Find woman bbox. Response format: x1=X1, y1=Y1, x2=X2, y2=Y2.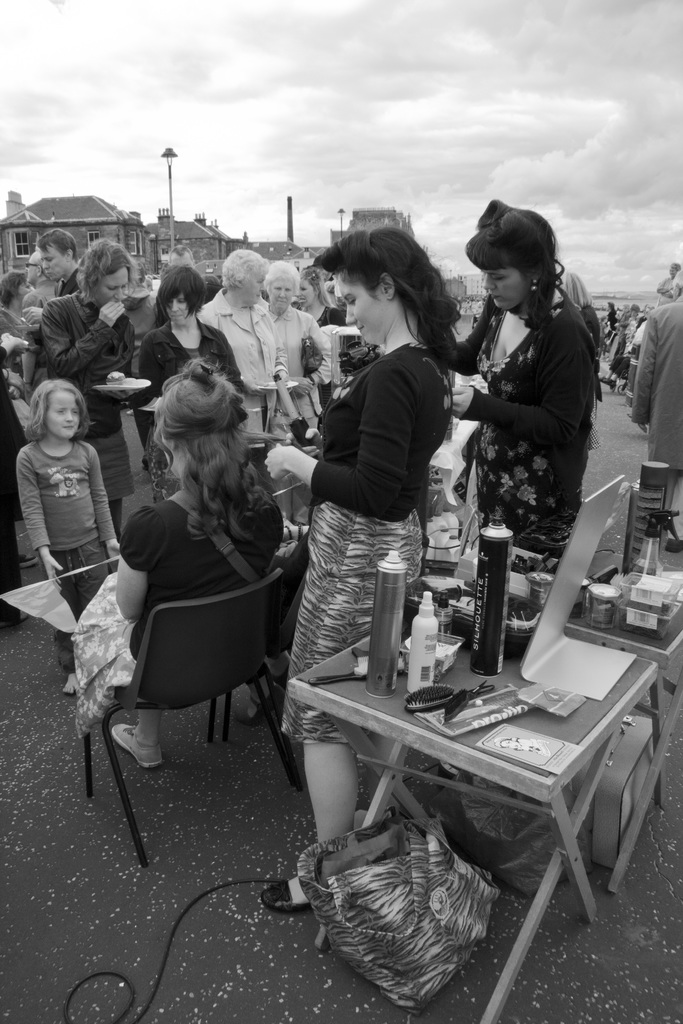
x1=262, y1=232, x2=458, y2=918.
